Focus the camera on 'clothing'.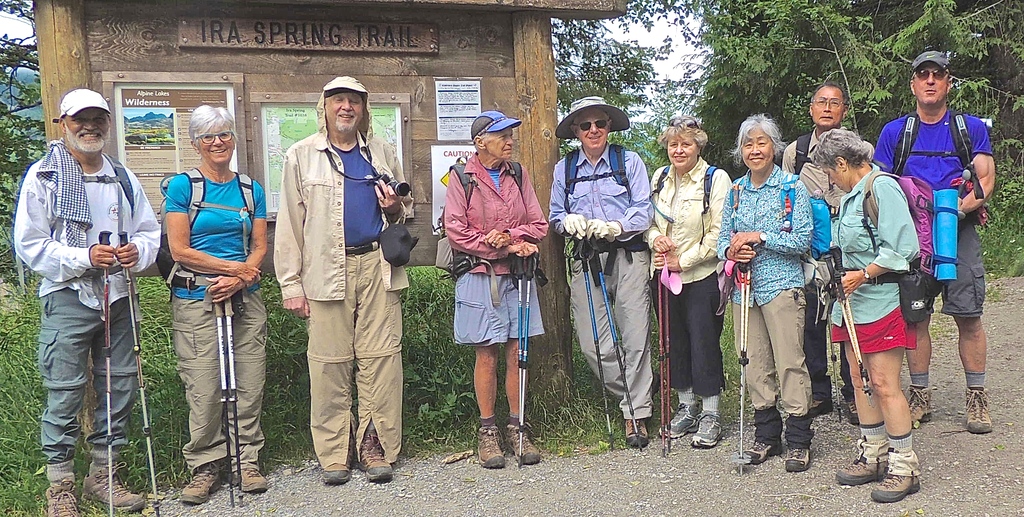
Focus region: bbox=[429, 154, 554, 340].
